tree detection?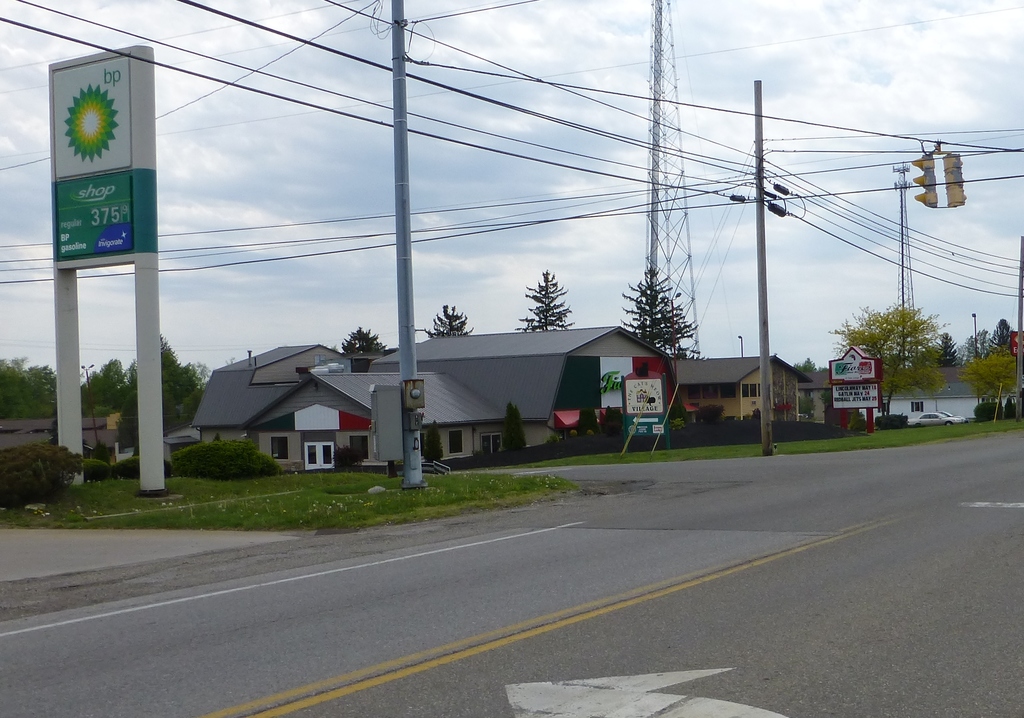
<bbox>414, 304, 472, 338</bbox>
